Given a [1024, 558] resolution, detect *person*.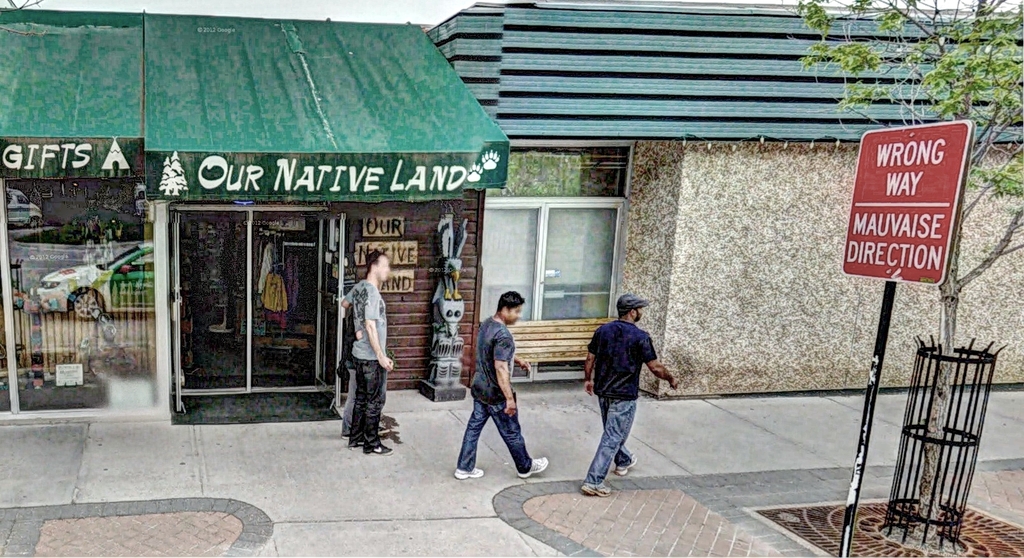
bbox=(342, 250, 392, 461).
